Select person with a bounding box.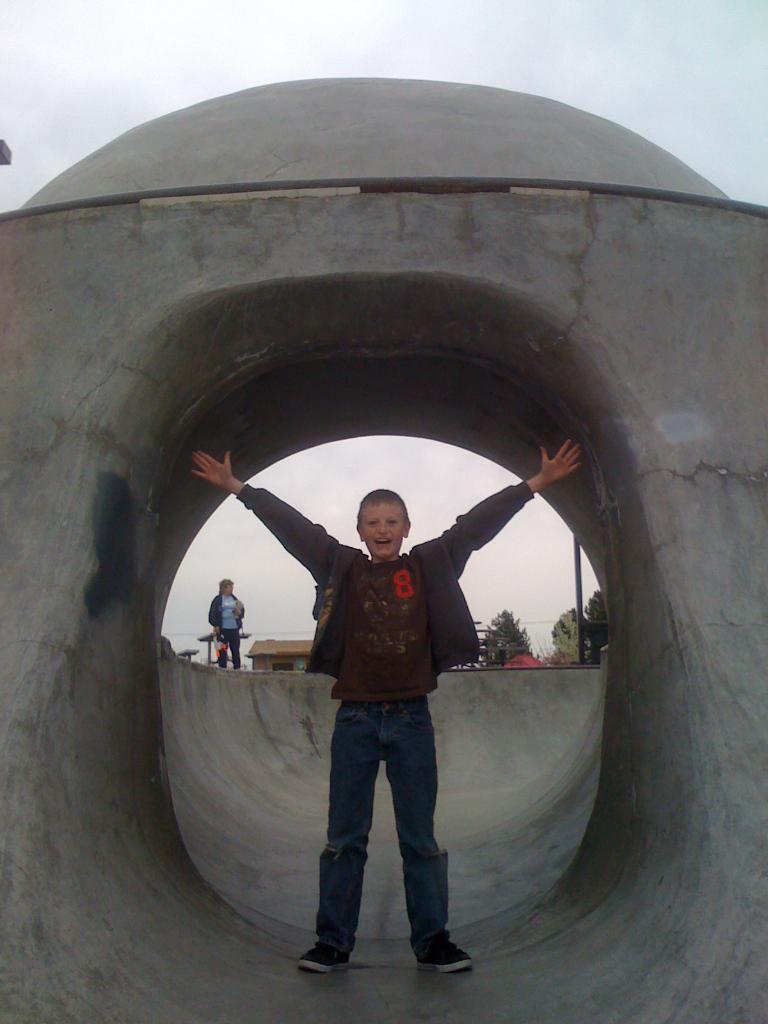
BBox(186, 431, 584, 972).
